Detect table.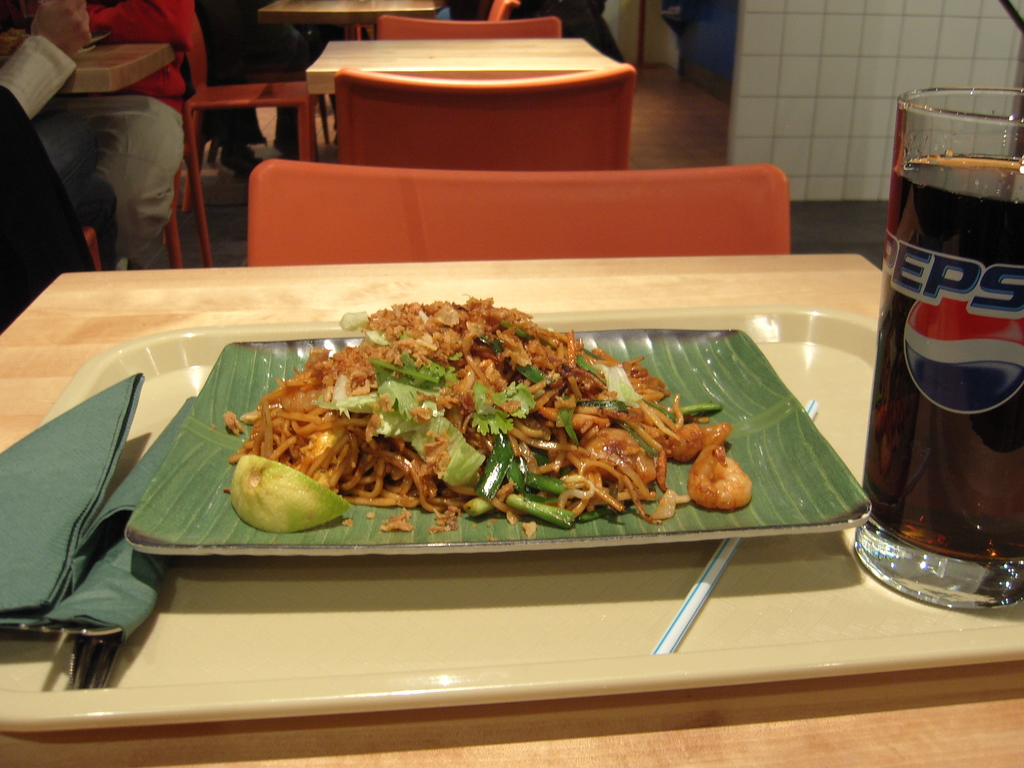
Detected at {"left": 0, "top": 215, "right": 1023, "bottom": 739}.
